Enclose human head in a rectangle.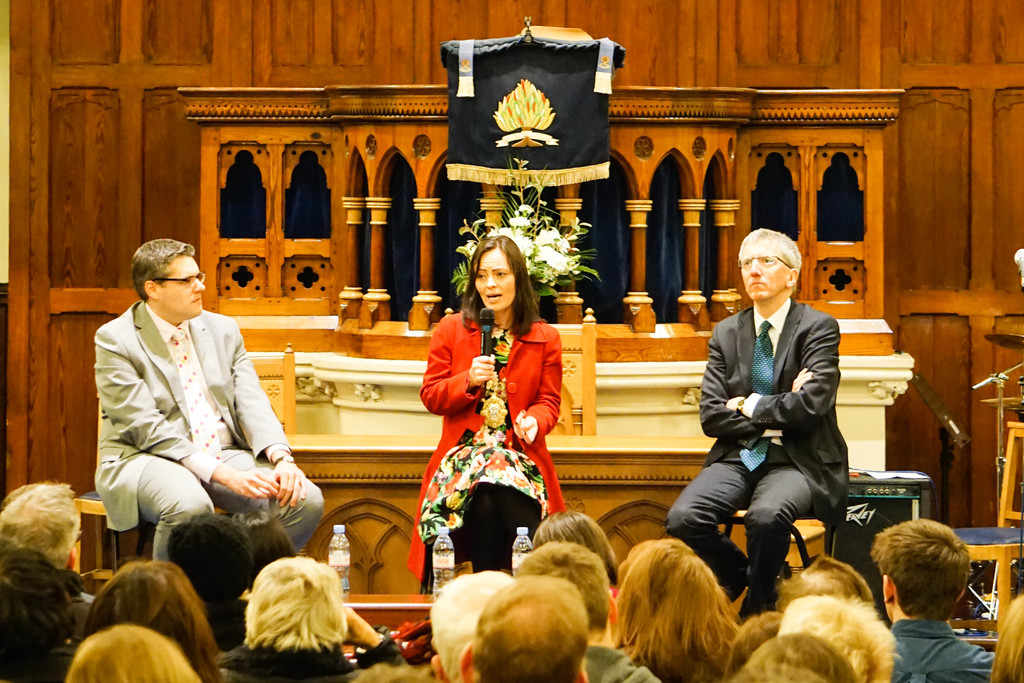
l=740, t=632, r=862, b=682.
